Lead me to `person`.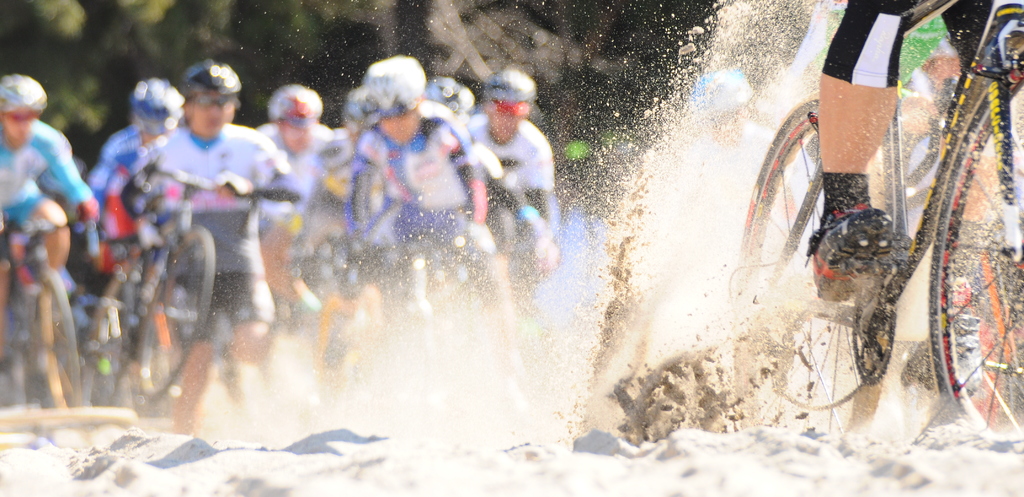
Lead to {"x1": 0, "y1": 66, "x2": 106, "y2": 323}.
